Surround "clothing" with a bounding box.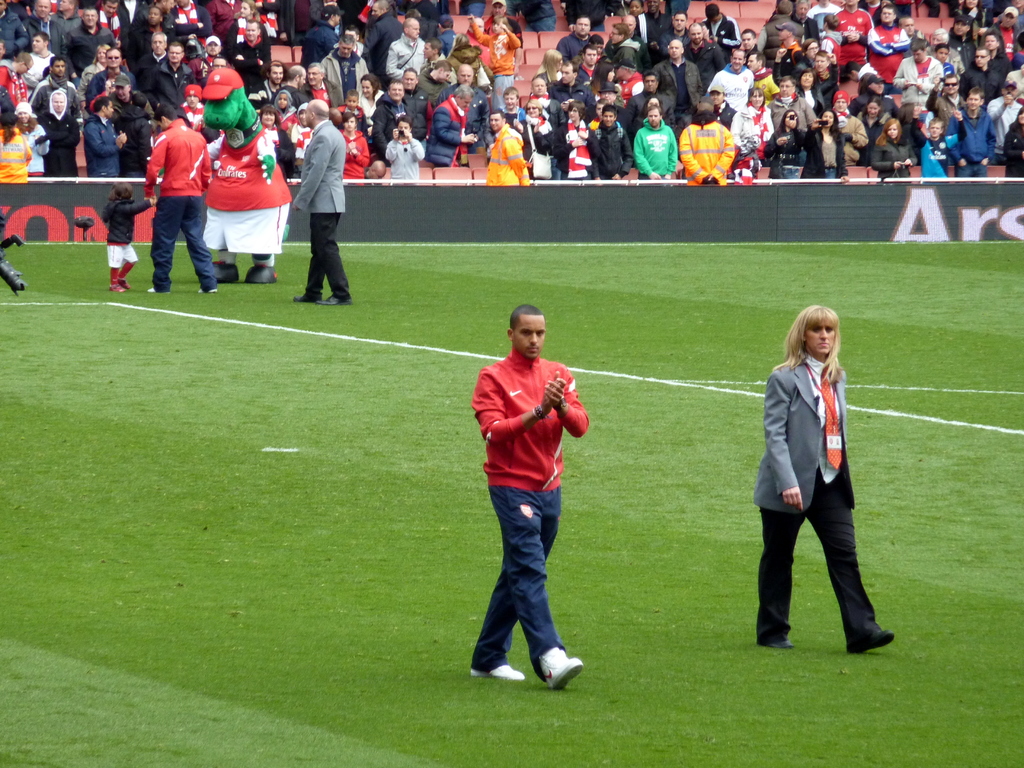
left=468, top=332, right=588, bottom=650.
